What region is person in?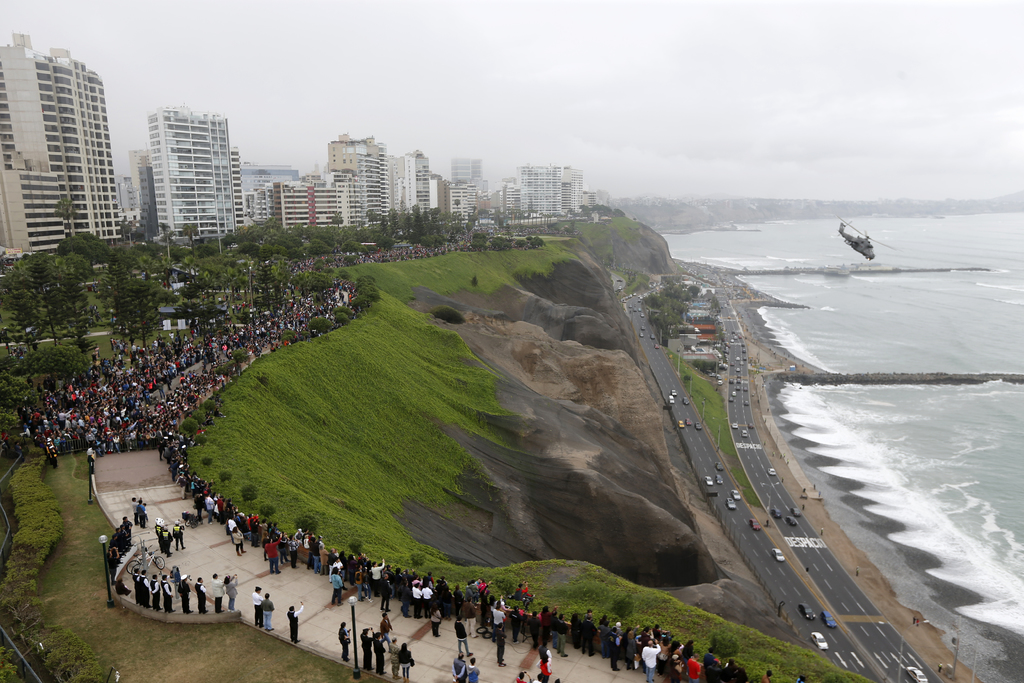
box(221, 570, 239, 611).
